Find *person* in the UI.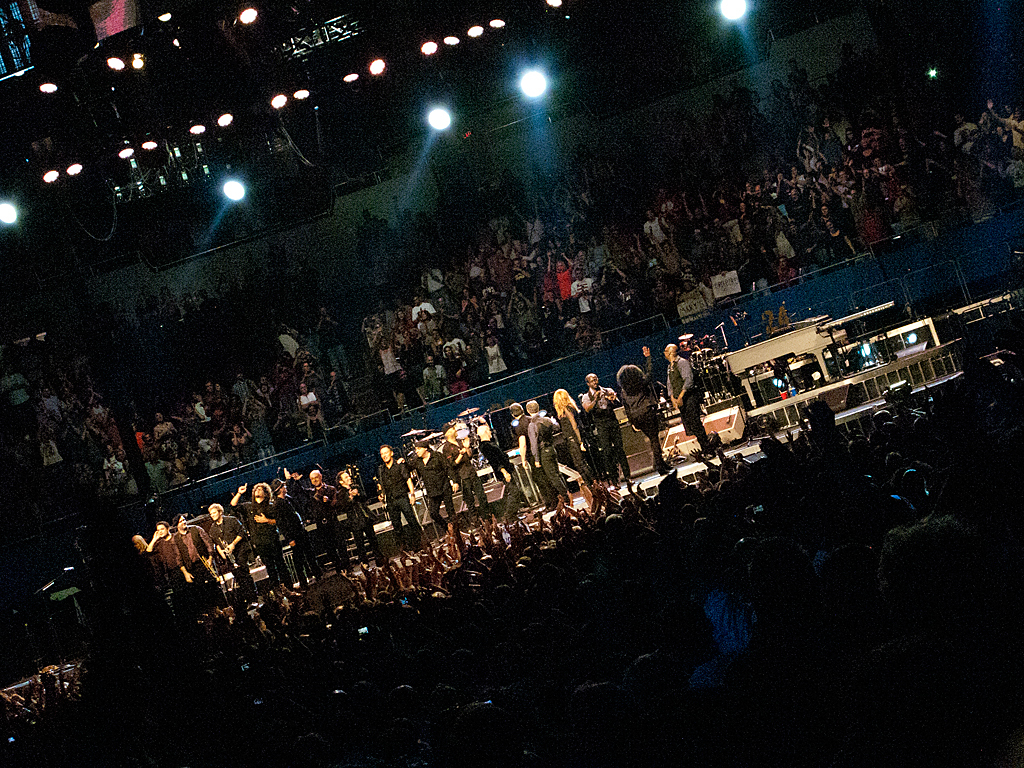
UI element at l=273, t=476, r=323, b=581.
